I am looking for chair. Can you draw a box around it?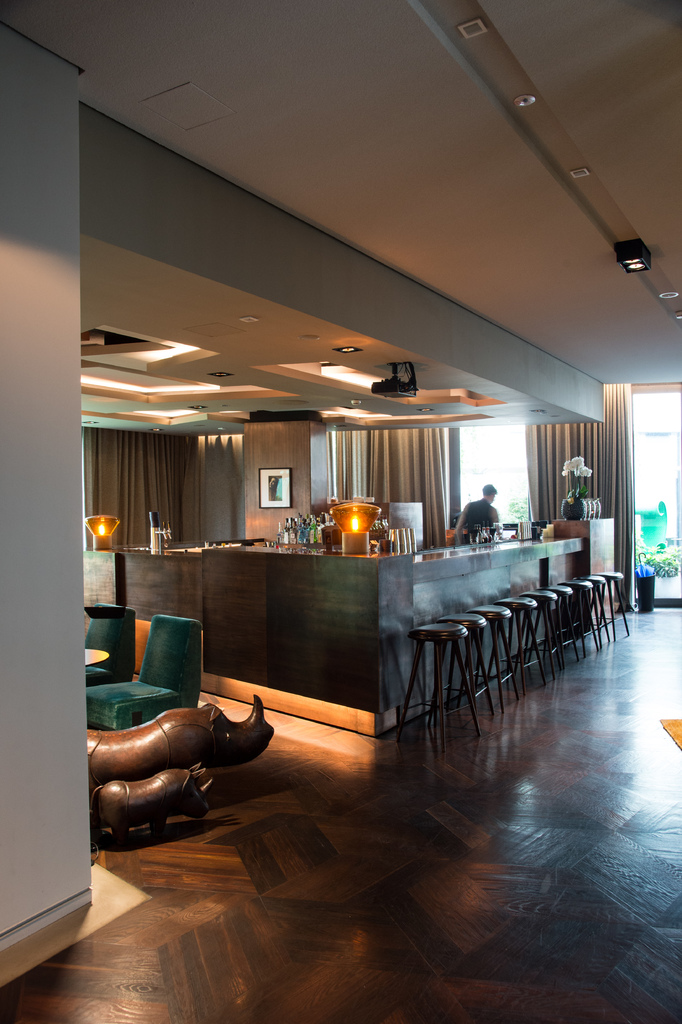
Sure, the bounding box is box=[87, 614, 200, 732].
